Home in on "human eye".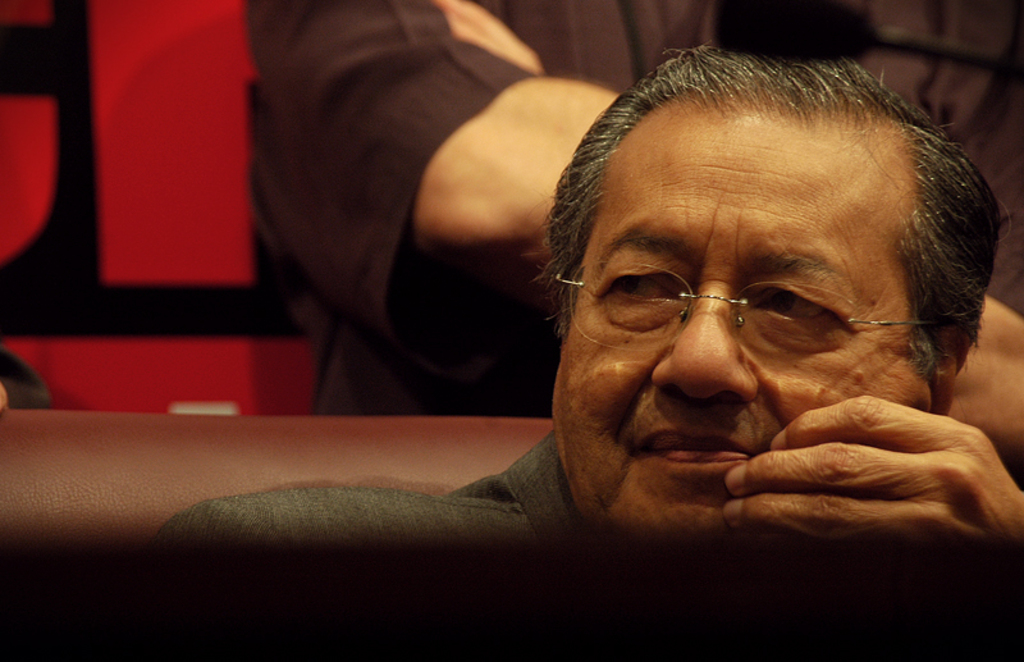
Homed in at 755:280:846:344.
